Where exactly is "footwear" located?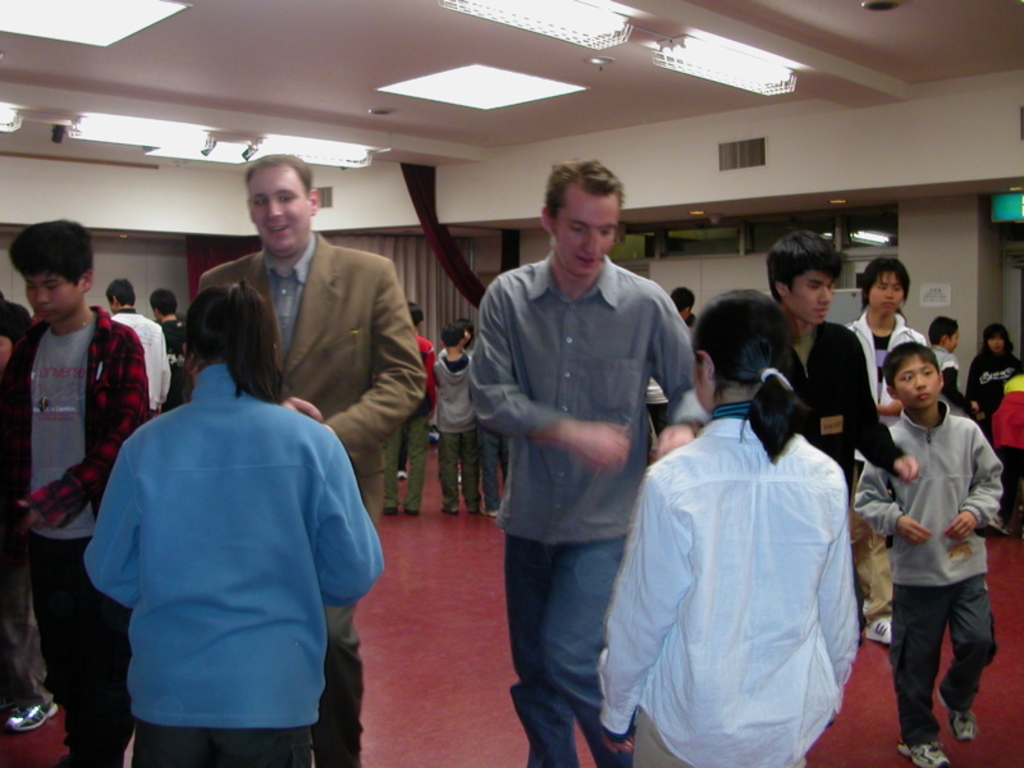
Its bounding box is [left=940, top=694, right=986, bottom=745].
